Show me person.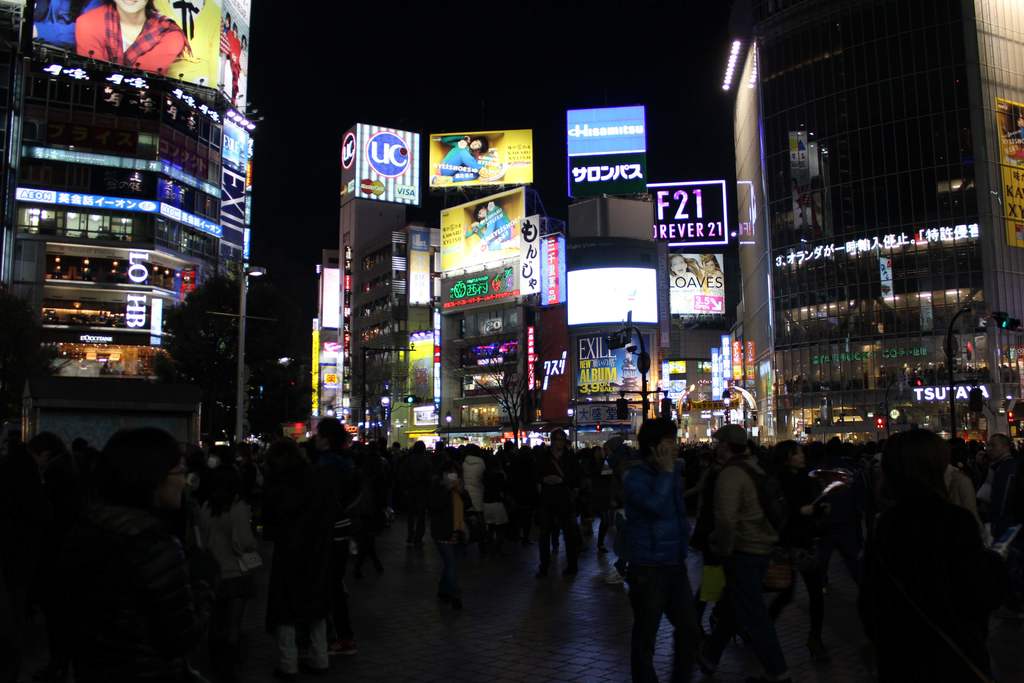
person is here: 429,131,508,185.
